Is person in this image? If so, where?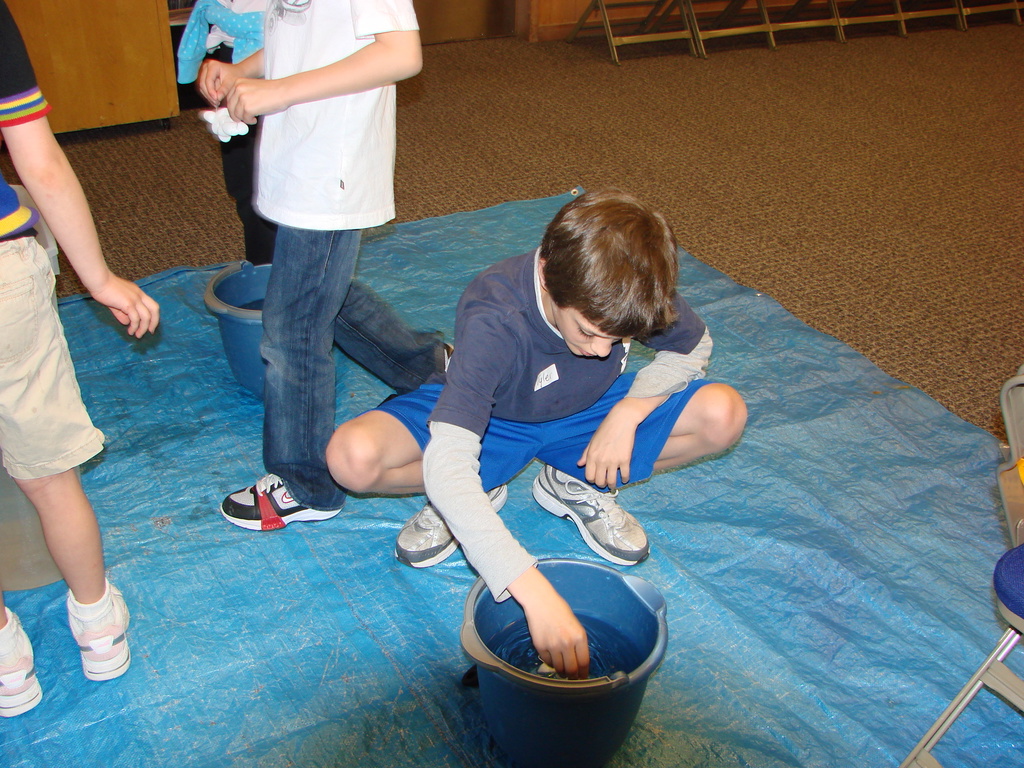
Yes, at 200 0 282 260.
